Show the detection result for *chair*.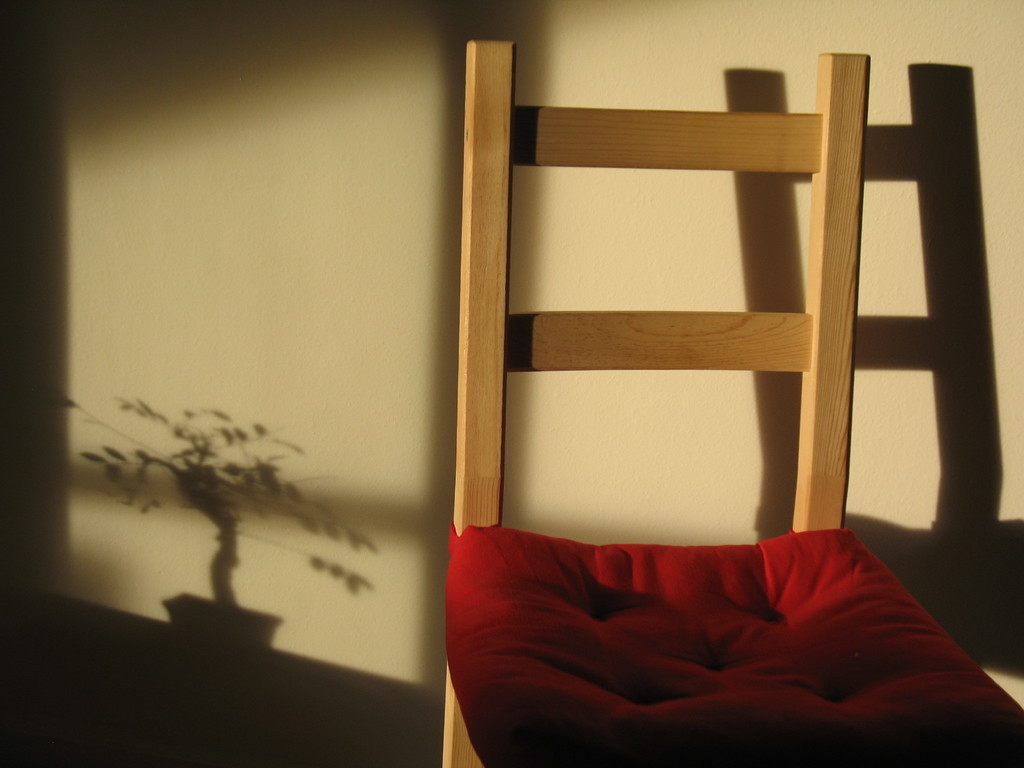
left=437, top=36, right=1023, bottom=767.
